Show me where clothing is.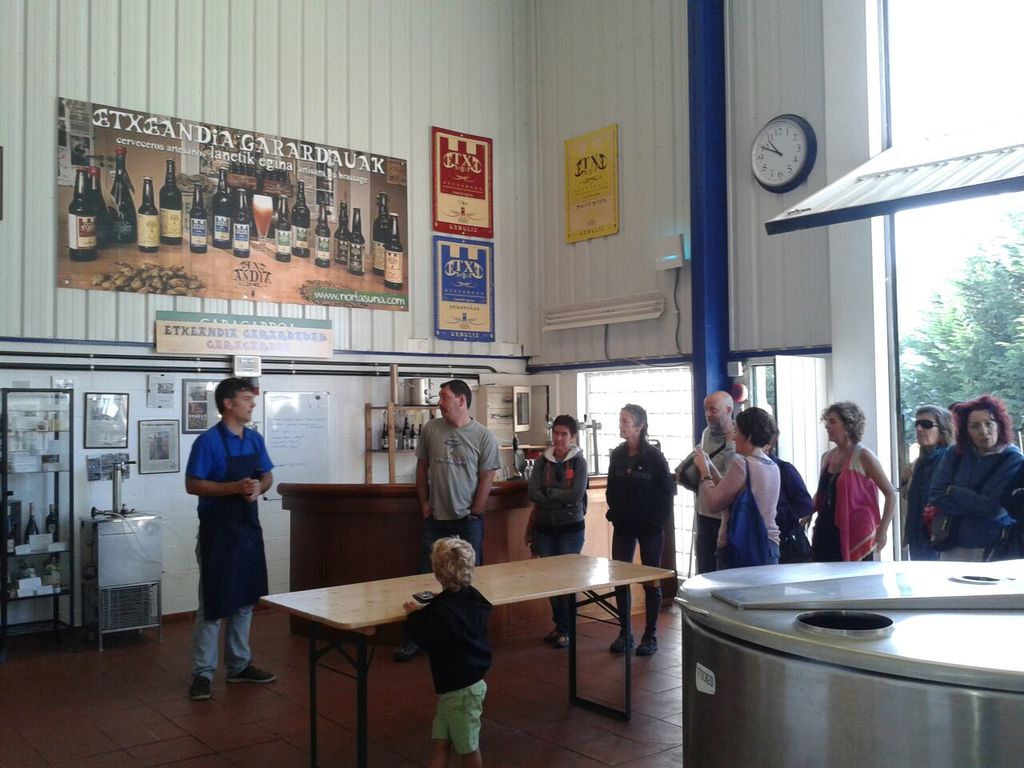
clothing is at l=193, t=415, r=287, b=678.
